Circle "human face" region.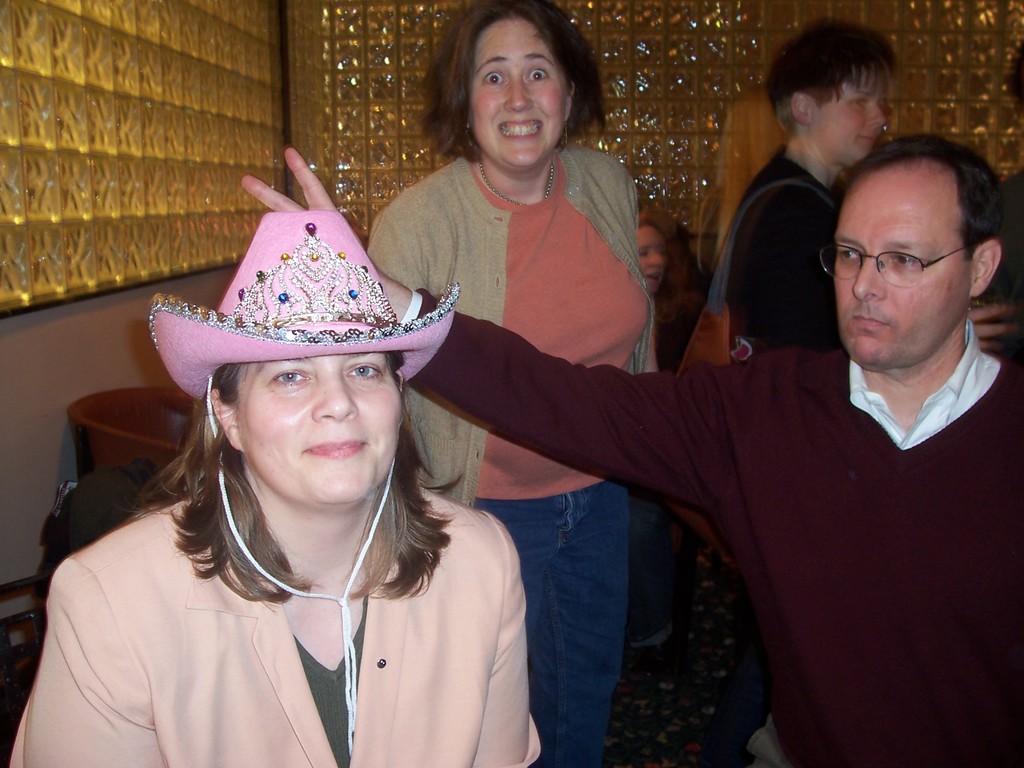
Region: l=463, t=24, r=558, b=168.
